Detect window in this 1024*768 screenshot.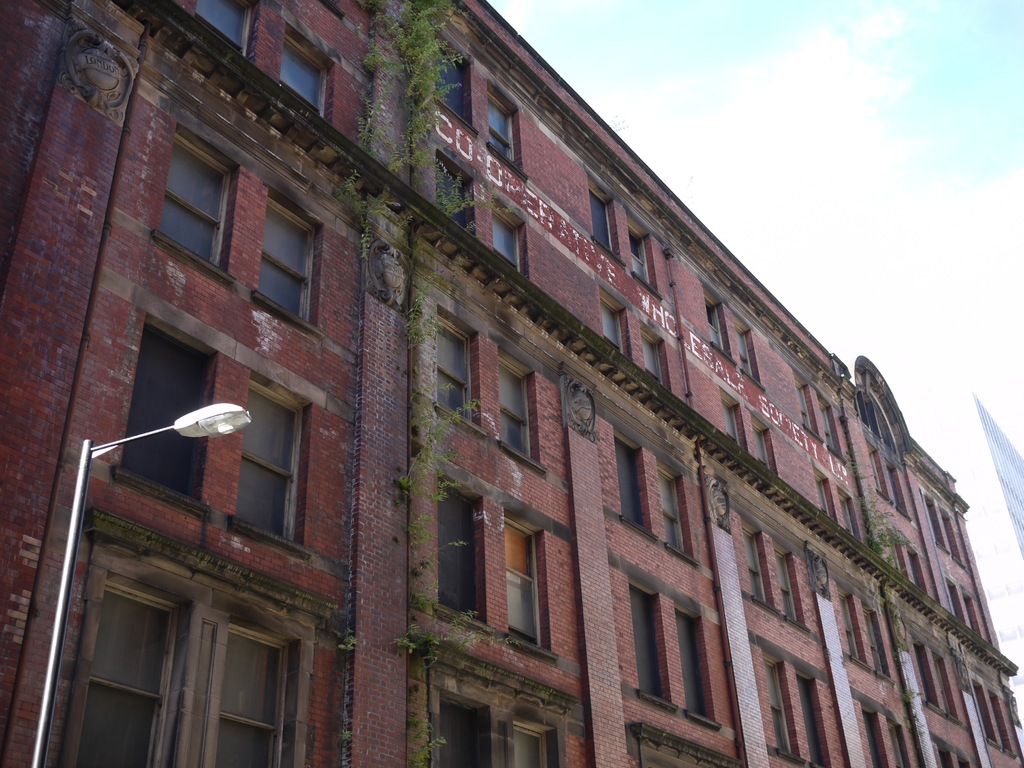
Detection: (x1=407, y1=635, x2=583, y2=767).
